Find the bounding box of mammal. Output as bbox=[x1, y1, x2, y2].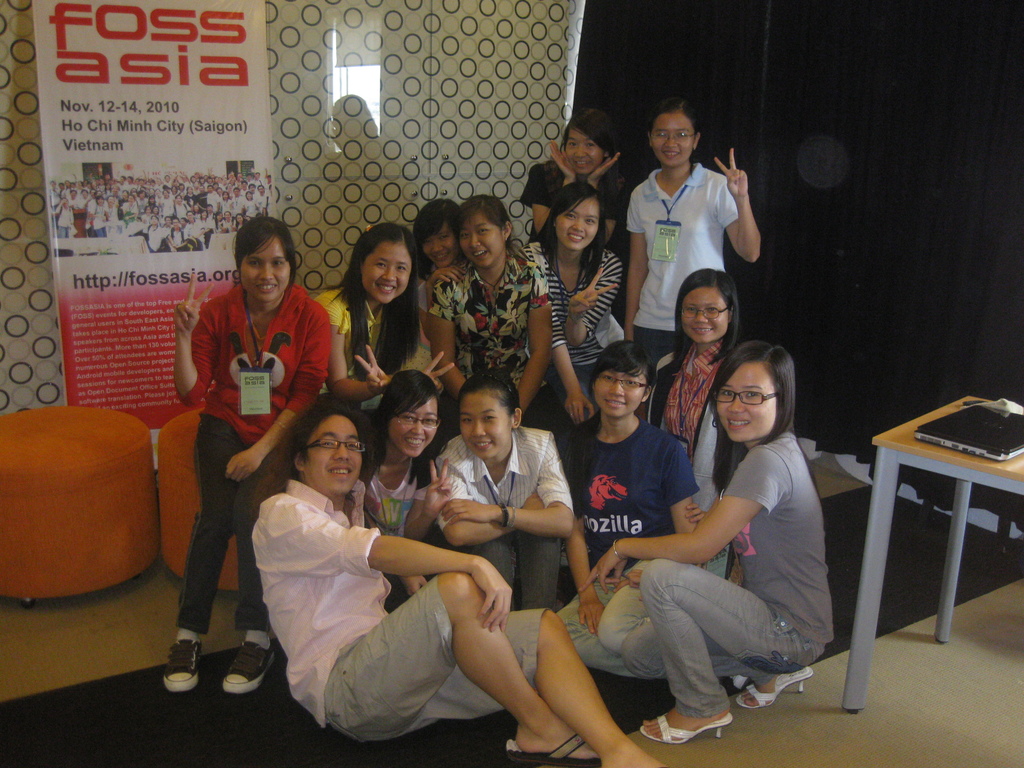
bbox=[251, 405, 673, 767].
